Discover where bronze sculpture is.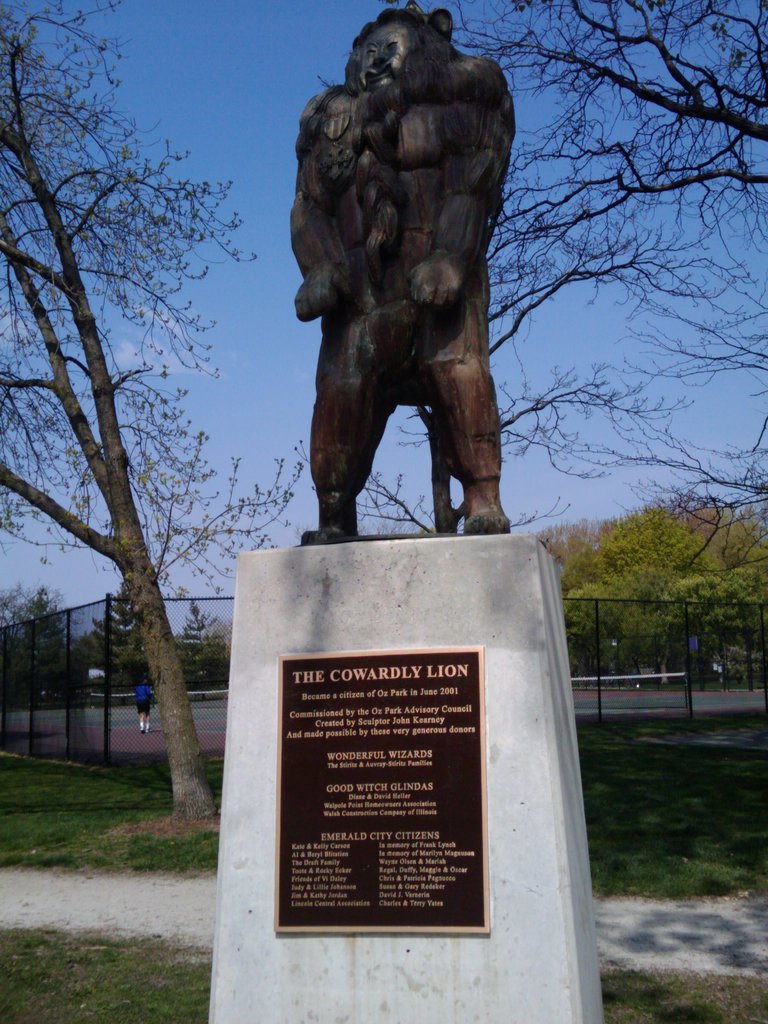
Discovered at locate(292, 0, 518, 541).
